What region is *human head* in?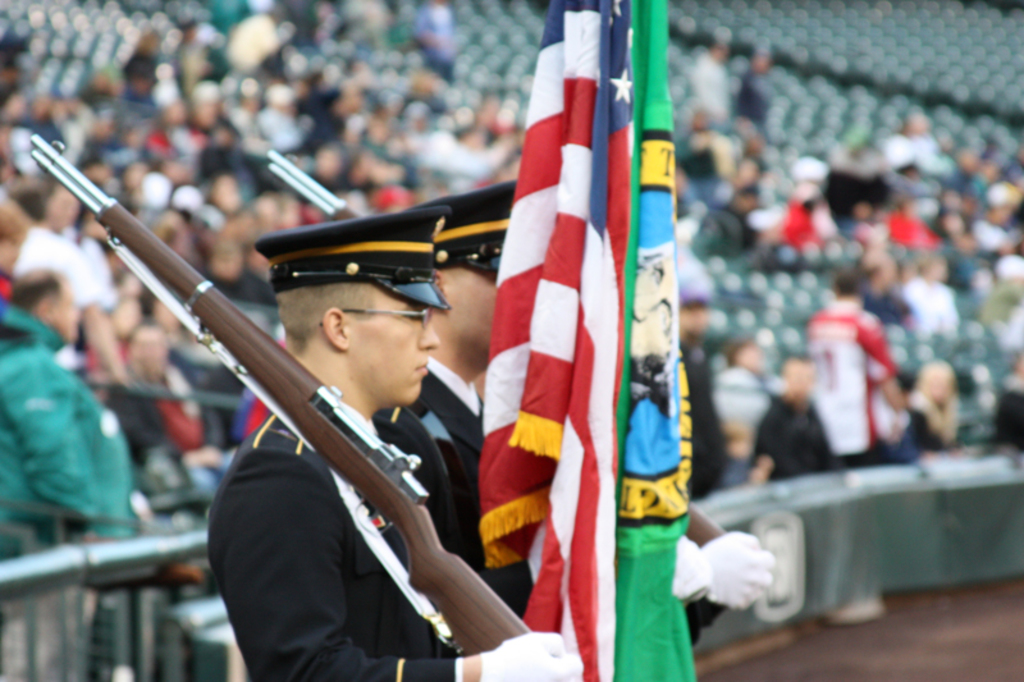
BBox(279, 260, 472, 412).
